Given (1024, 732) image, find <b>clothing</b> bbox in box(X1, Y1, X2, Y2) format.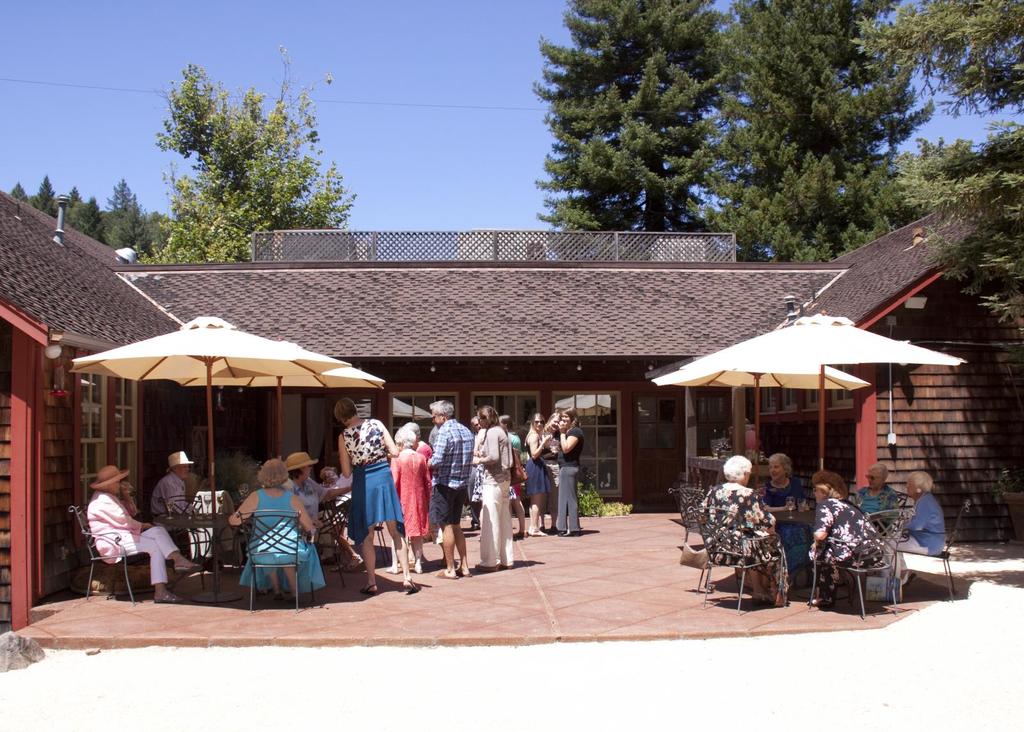
box(478, 482, 515, 565).
